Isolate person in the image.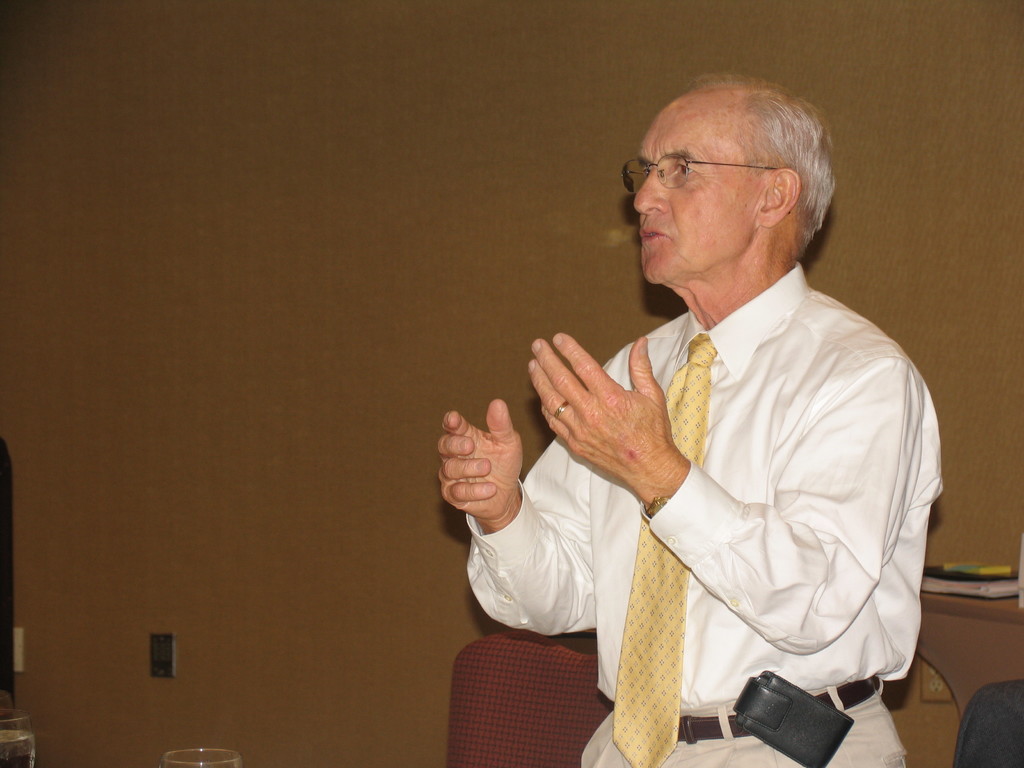
Isolated region: [left=436, top=78, right=947, bottom=767].
